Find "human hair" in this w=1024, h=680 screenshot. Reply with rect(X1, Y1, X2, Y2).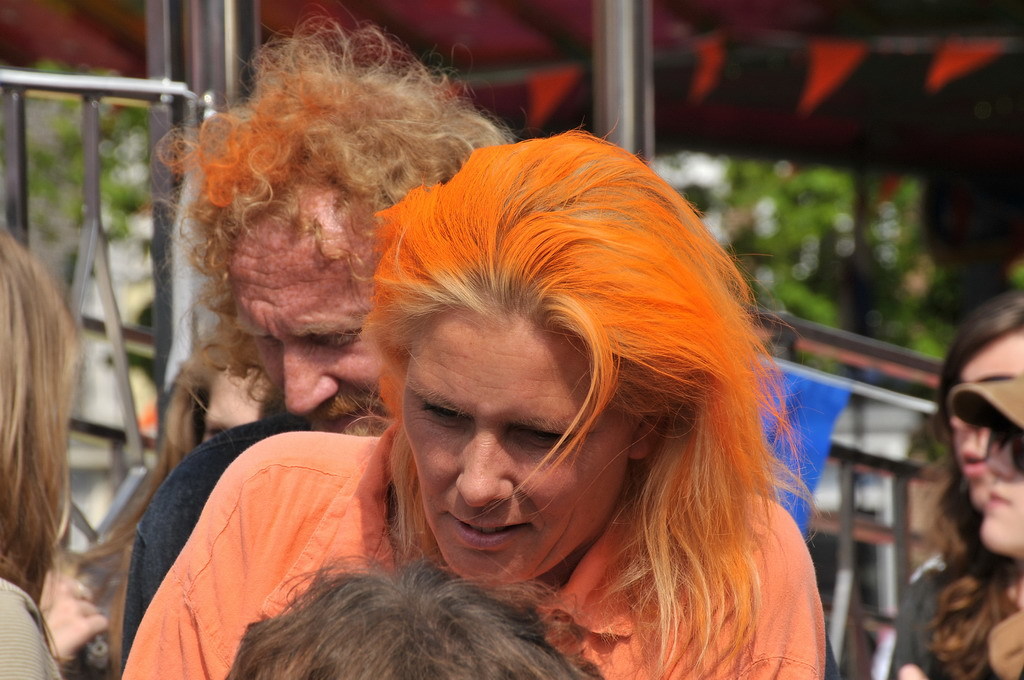
rect(0, 227, 81, 648).
